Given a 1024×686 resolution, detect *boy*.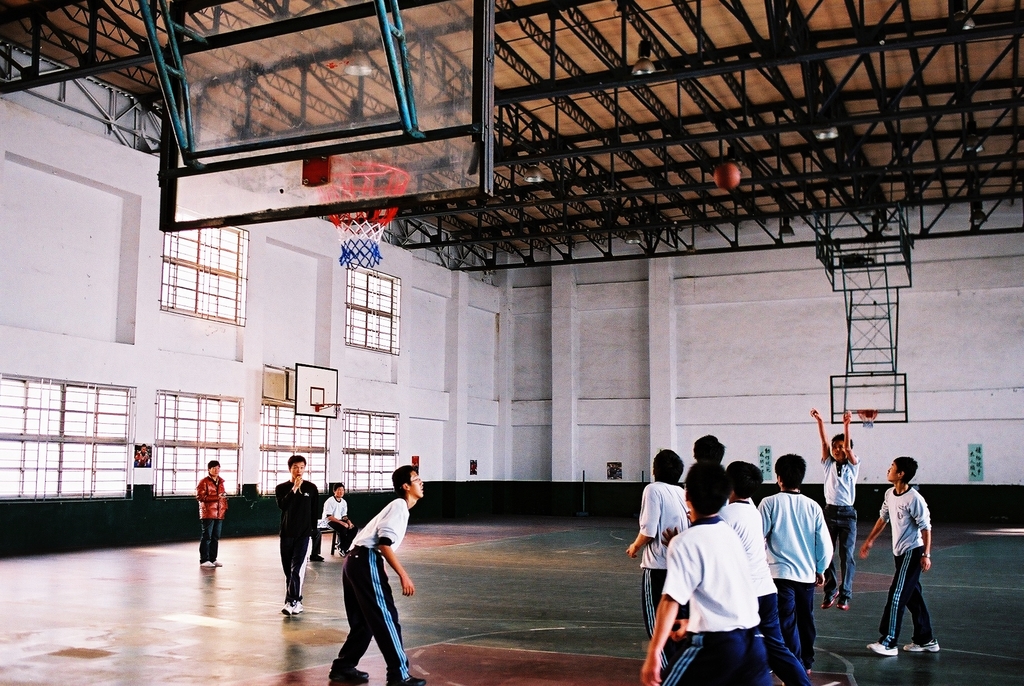
<bbox>639, 459, 774, 685</bbox>.
